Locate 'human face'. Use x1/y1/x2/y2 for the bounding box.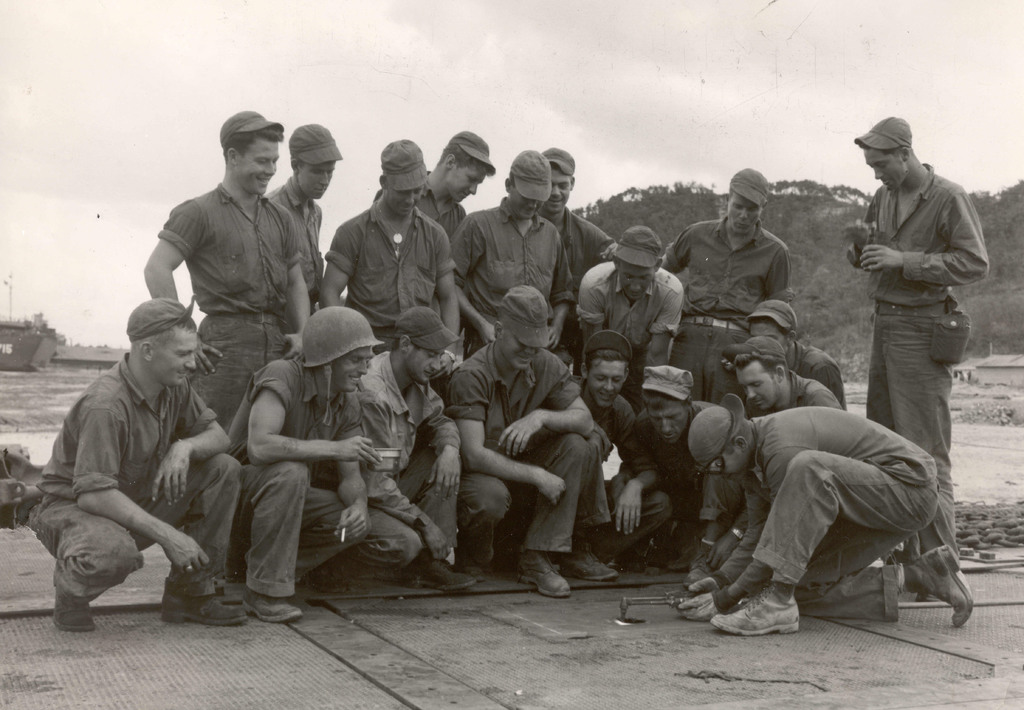
388/188/423/217.
